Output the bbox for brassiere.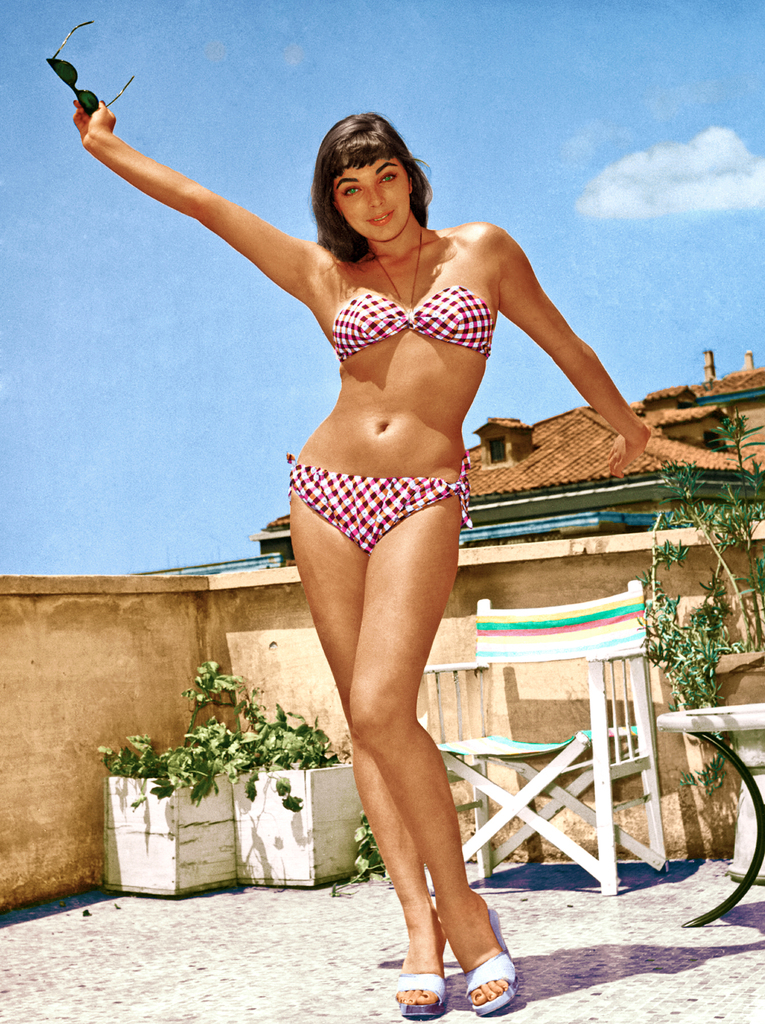
328,281,502,366.
